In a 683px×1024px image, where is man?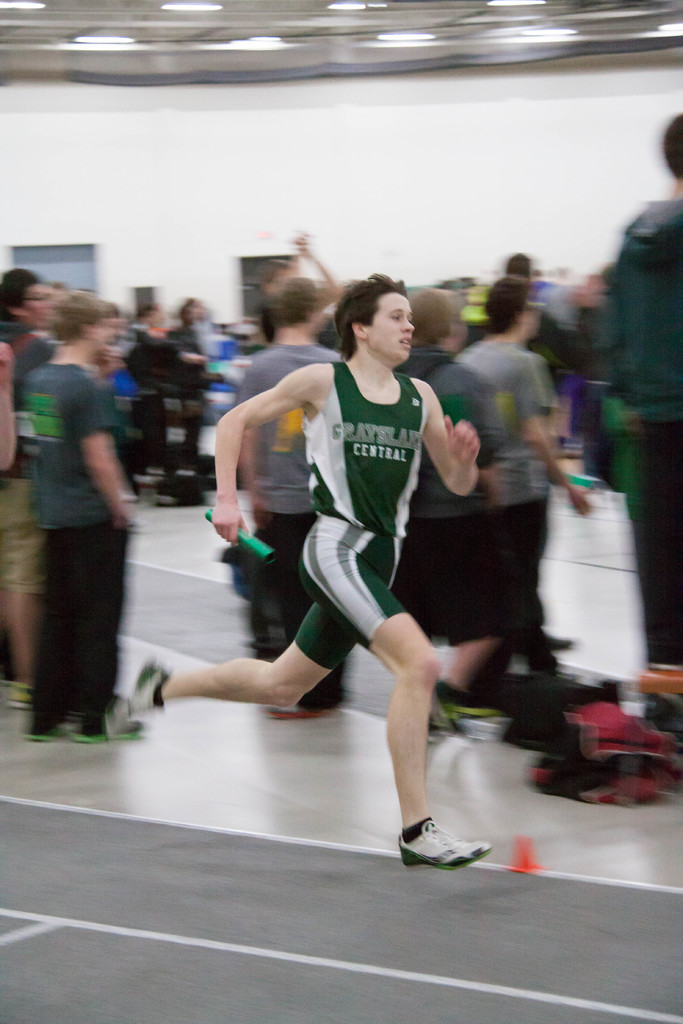
<region>0, 268, 54, 701</region>.
